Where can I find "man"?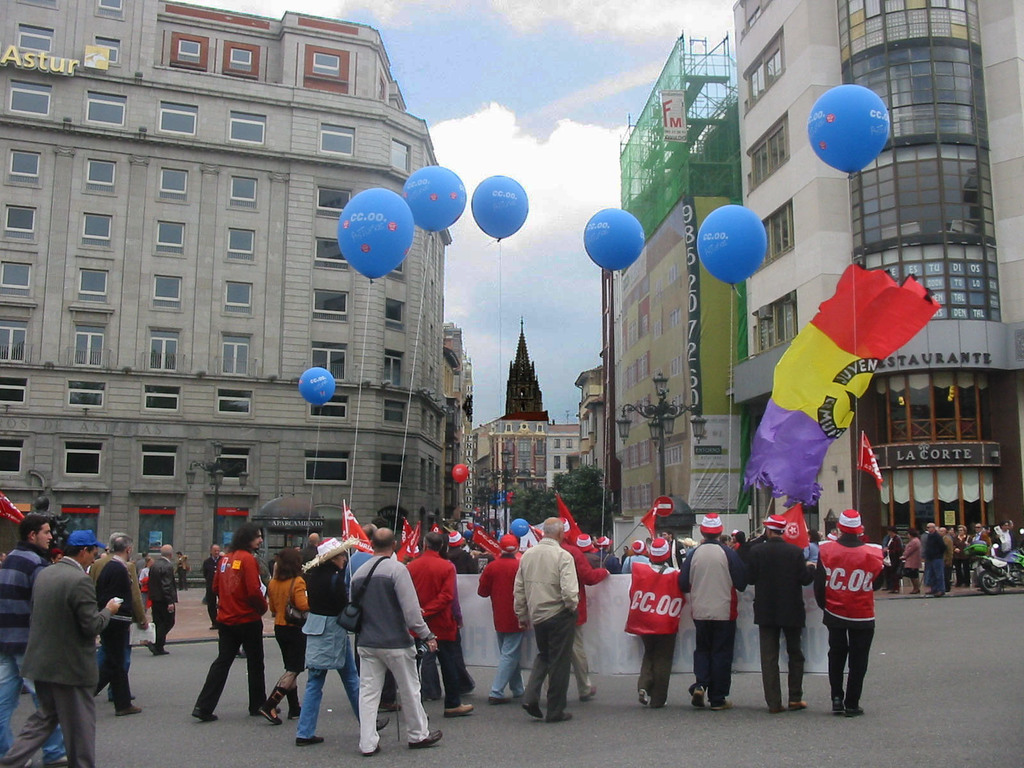
You can find it at detection(925, 522, 948, 602).
